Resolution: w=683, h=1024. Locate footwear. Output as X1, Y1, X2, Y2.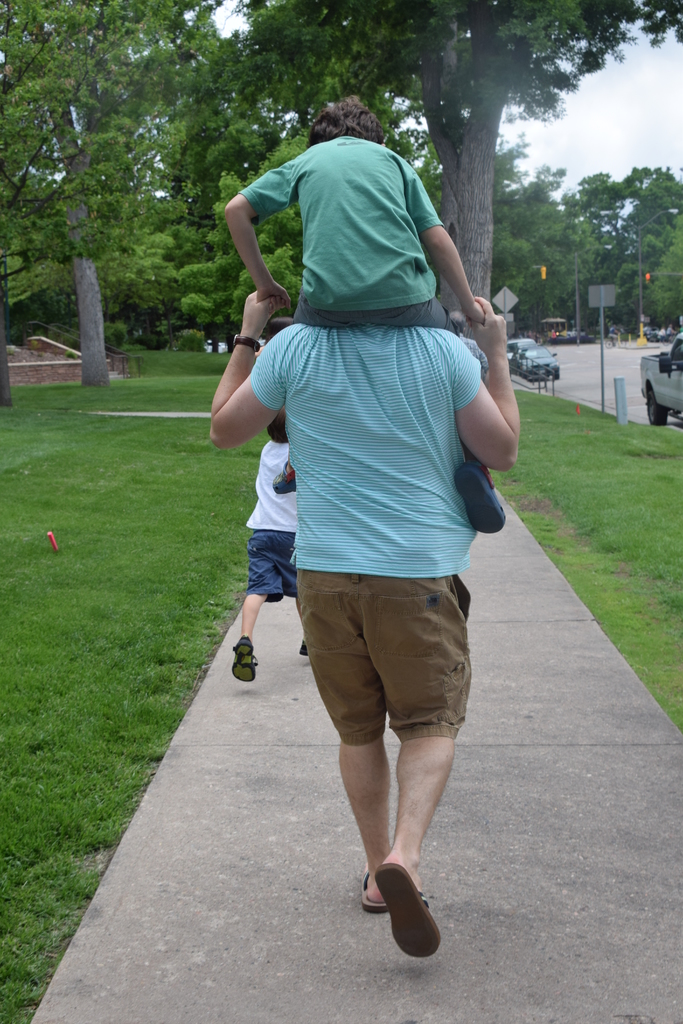
269, 459, 297, 495.
